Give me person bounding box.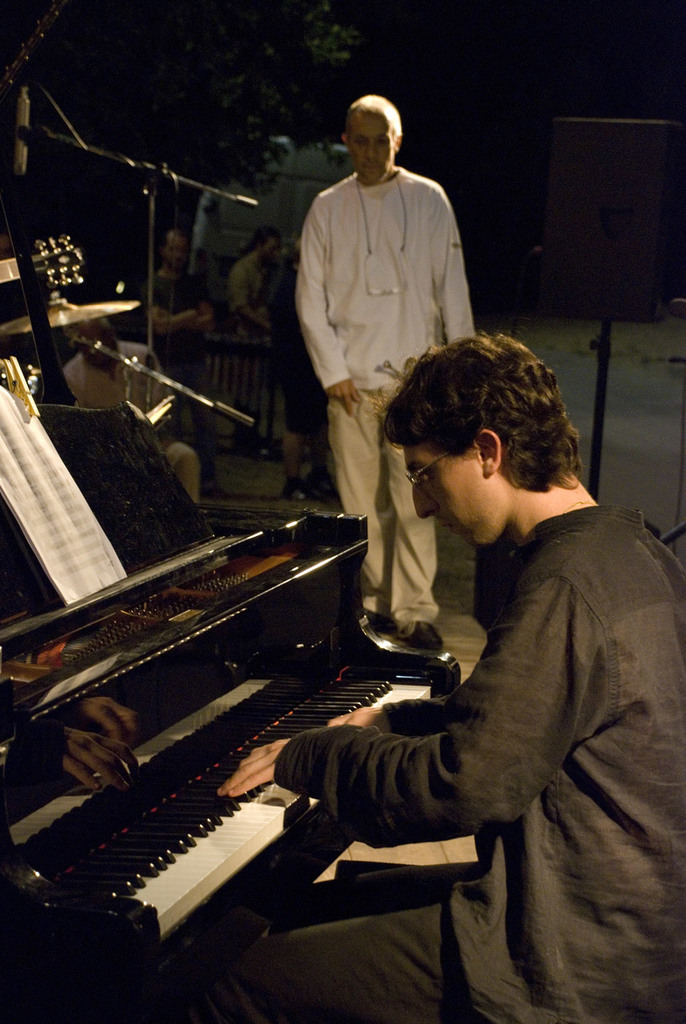
locate(142, 225, 223, 410).
